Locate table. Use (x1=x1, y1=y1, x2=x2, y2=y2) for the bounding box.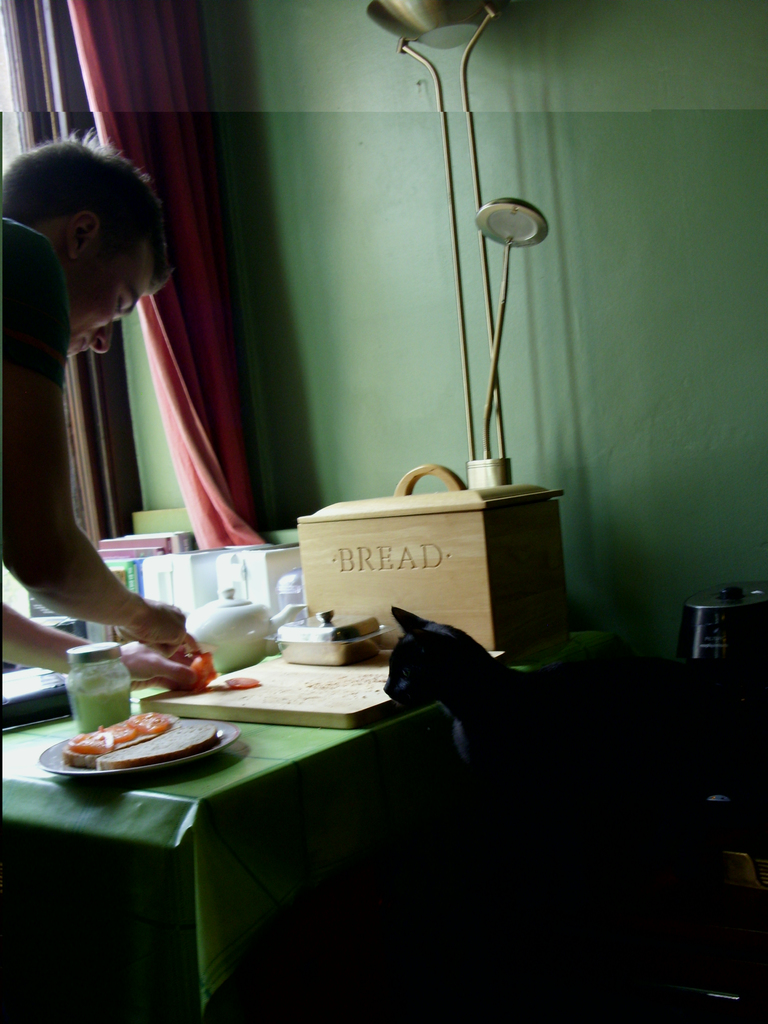
(x1=0, y1=623, x2=653, y2=1023).
